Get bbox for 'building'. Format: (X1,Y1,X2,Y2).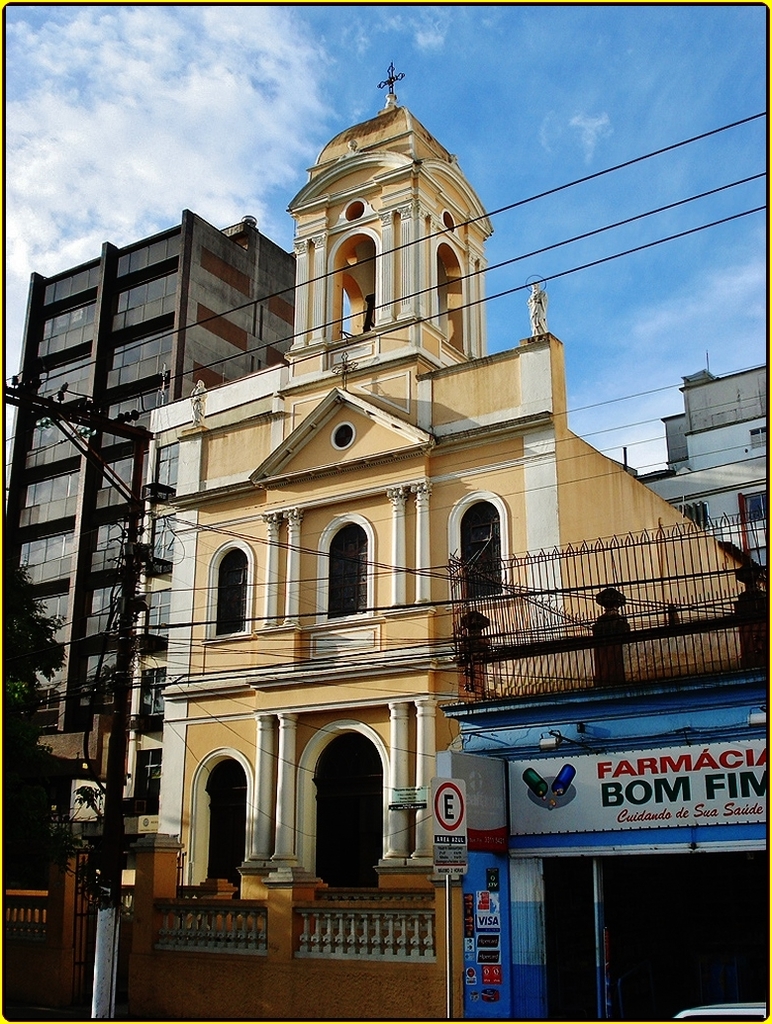
(0,216,297,786).
